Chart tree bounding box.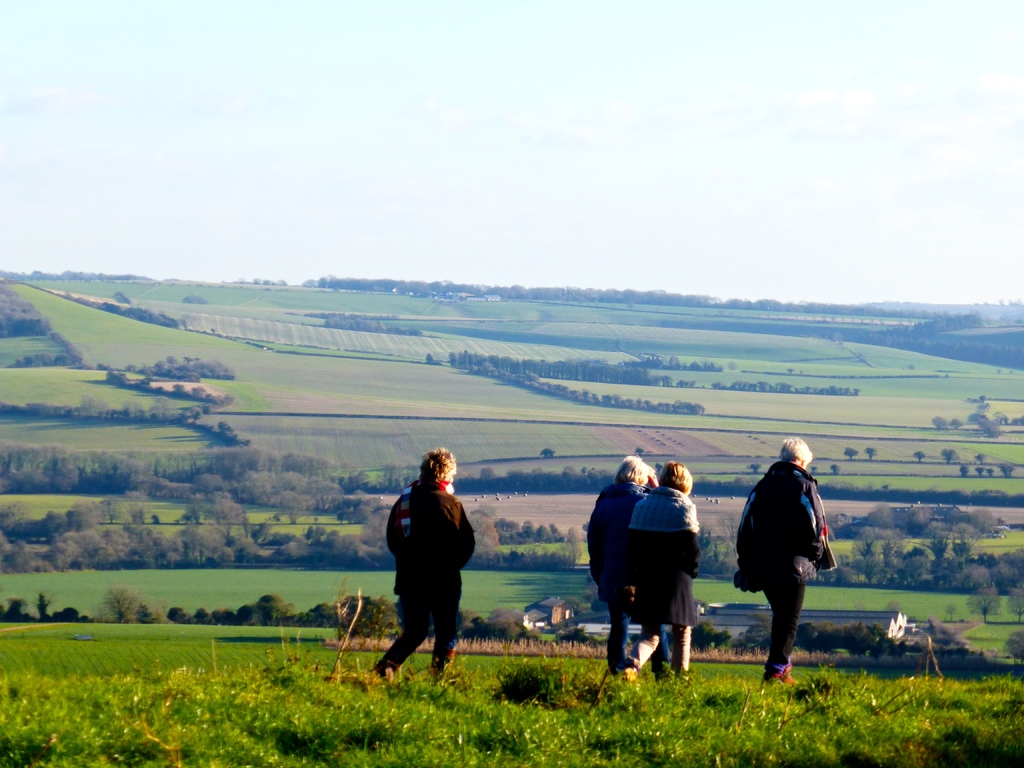
Charted: {"left": 975, "top": 452, "right": 989, "bottom": 466}.
